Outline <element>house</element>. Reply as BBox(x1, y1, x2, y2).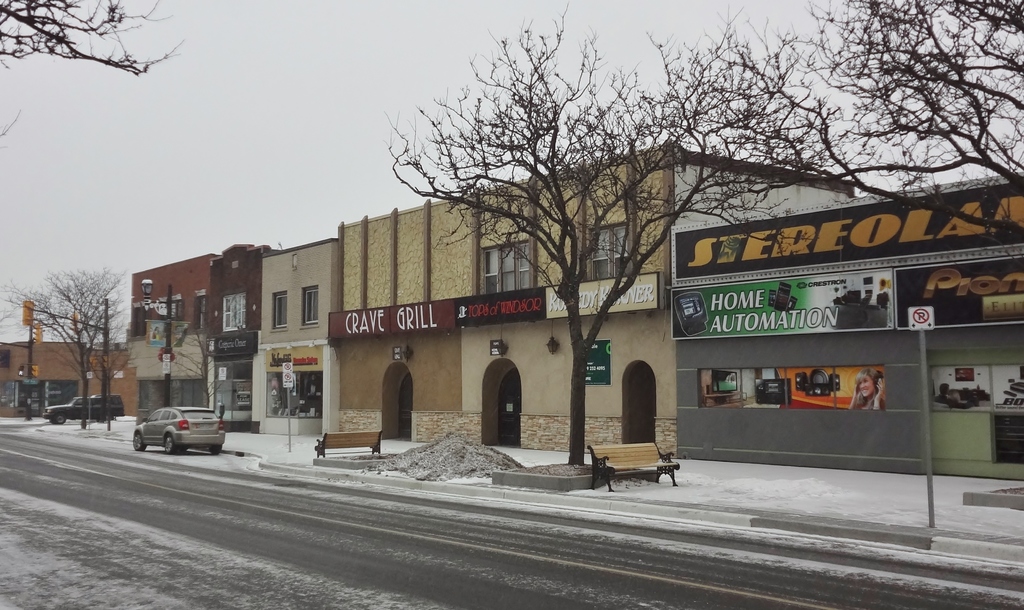
BBox(257, 241, 344, 453).
